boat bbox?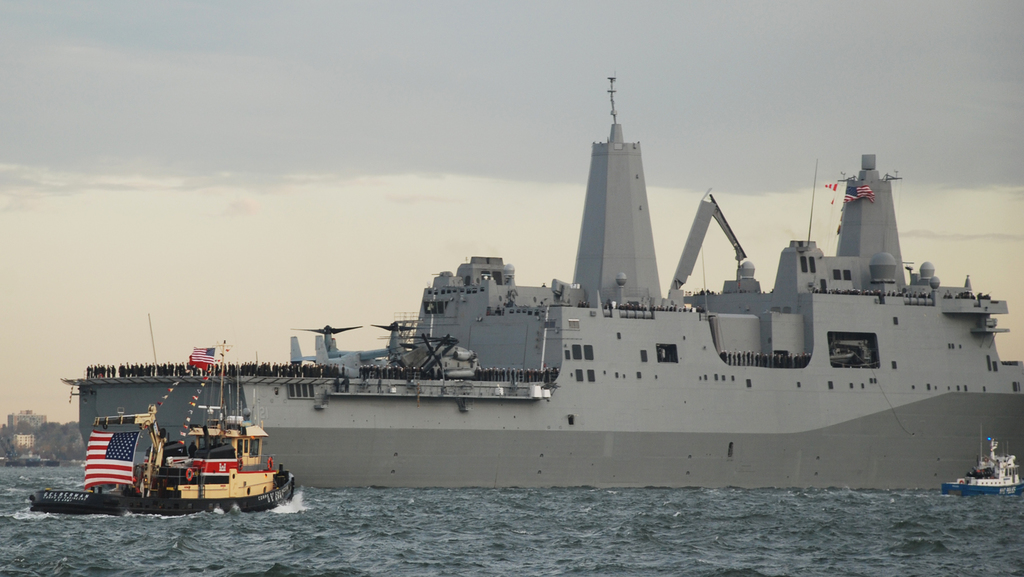
{"x1": 49, "y1": 333, "x2": 303, "y2": 517}
